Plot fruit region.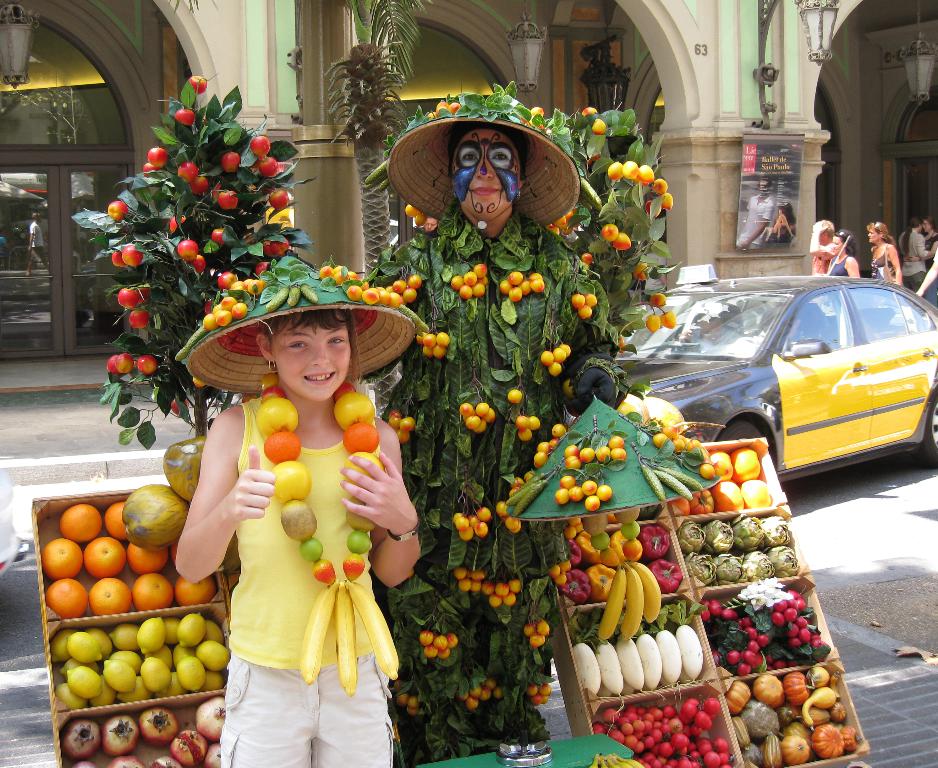
Plotted at [518, 106, 550, 134].
